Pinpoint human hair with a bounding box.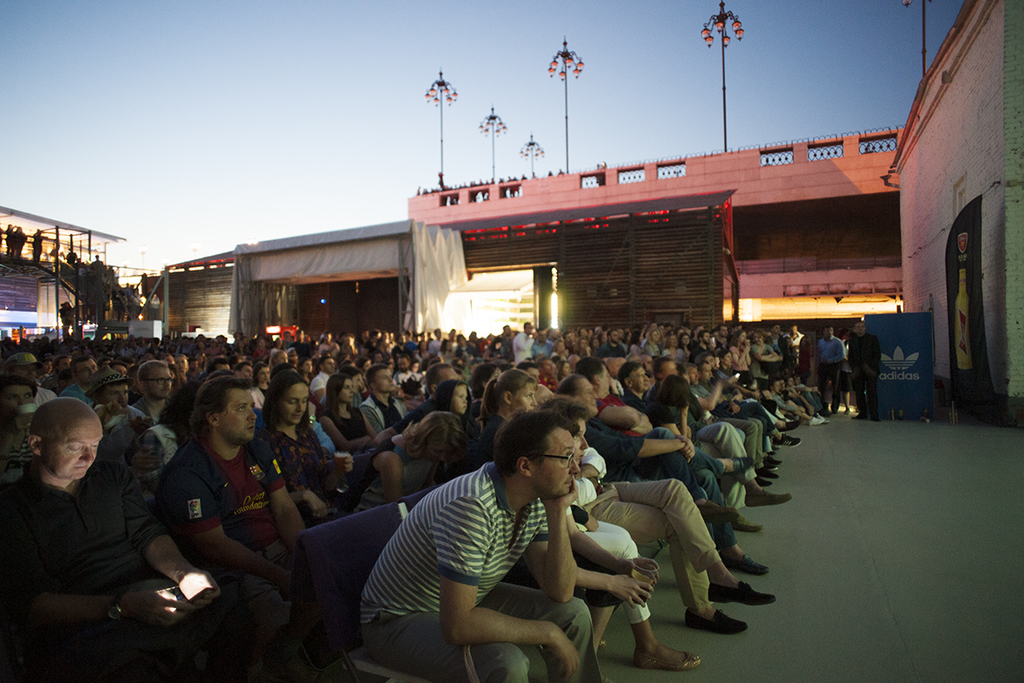
select_region(398, 413, 467, 452).
